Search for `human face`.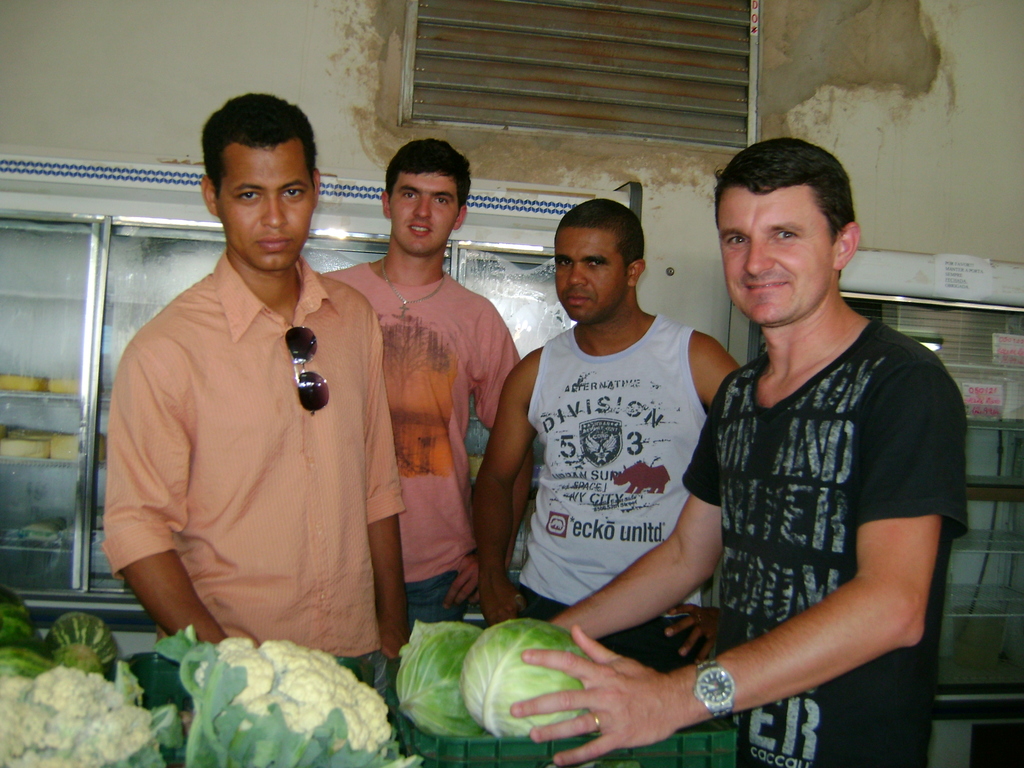
Found at <box>717,186,837,326</box>.
